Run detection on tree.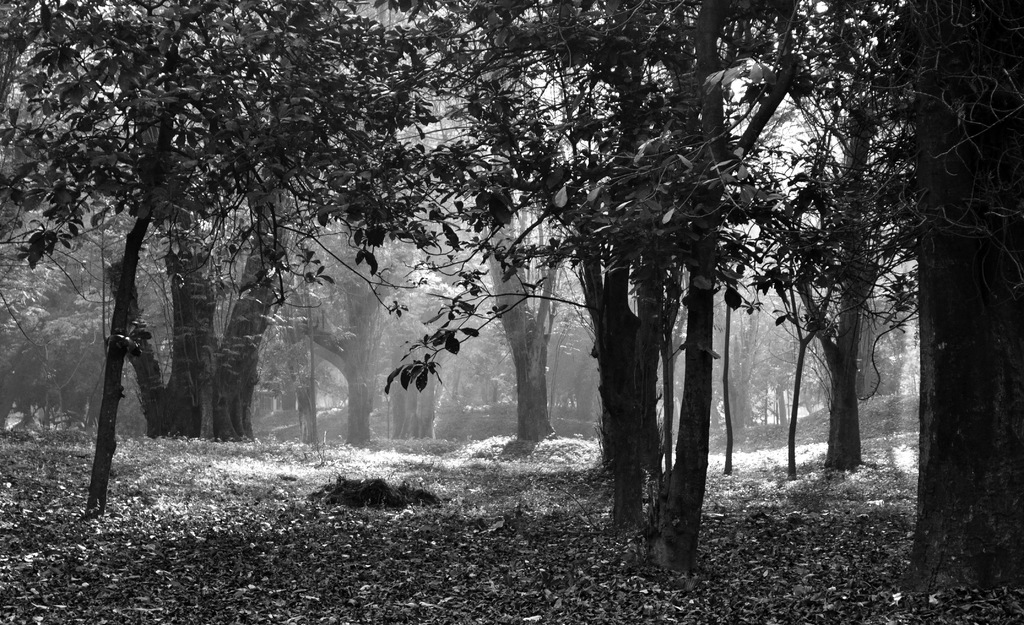
Result: <region>688, 80, 937, 514</region>.
